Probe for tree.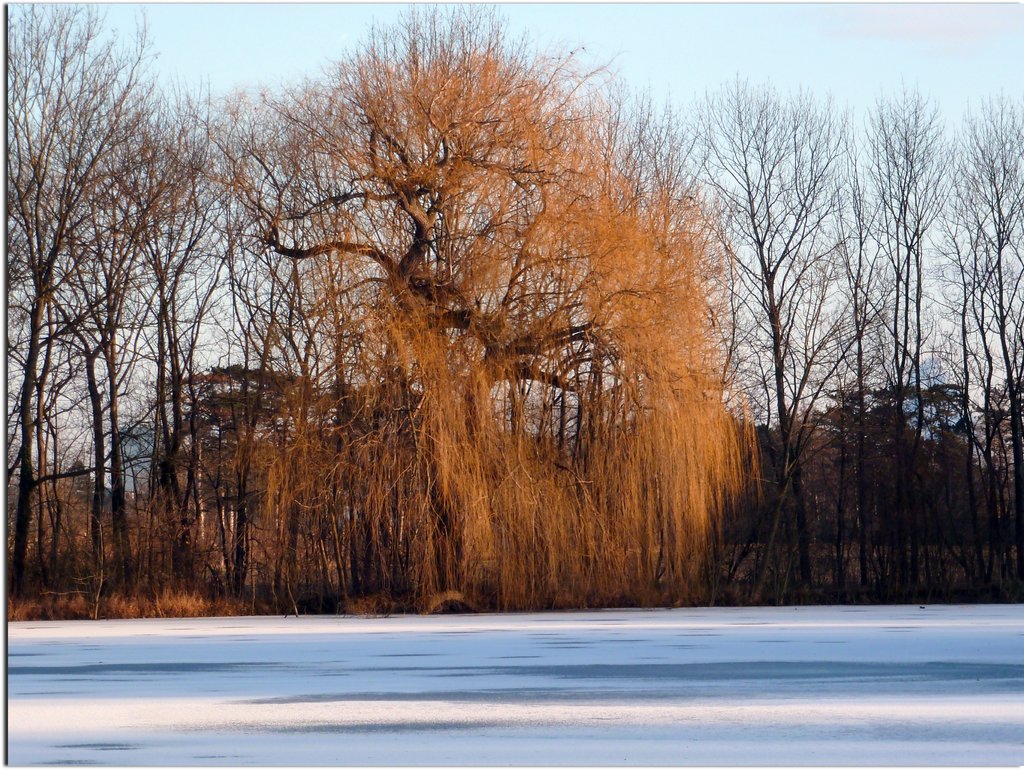
Probe result: pyautogui.locateOnScreen(122, 122, 243, 556).
